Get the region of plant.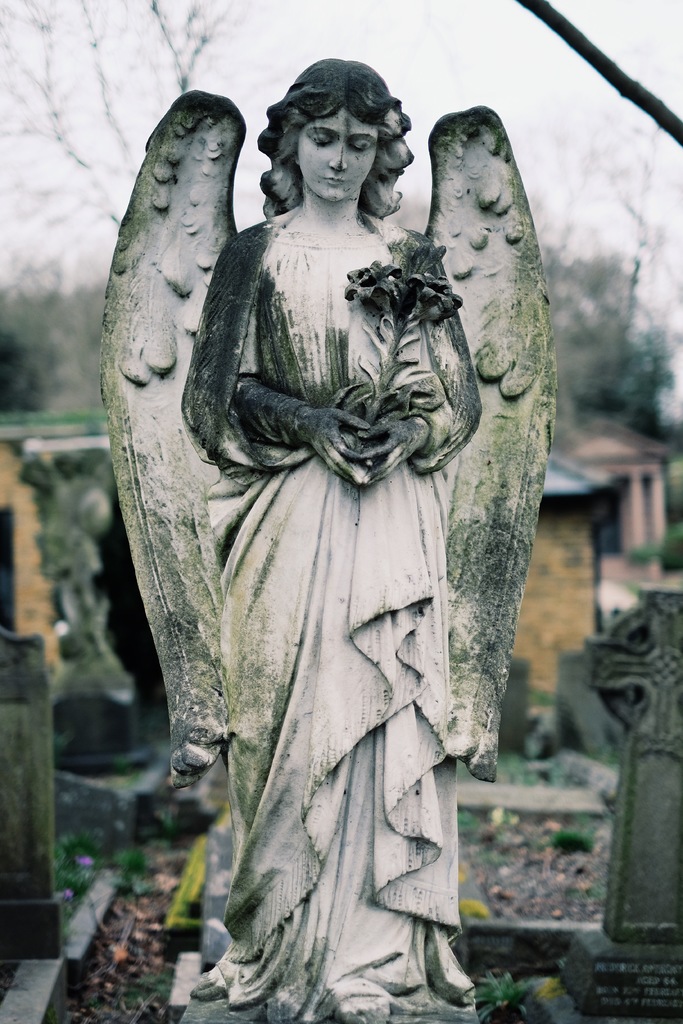
[158, 806, 173, 834].
